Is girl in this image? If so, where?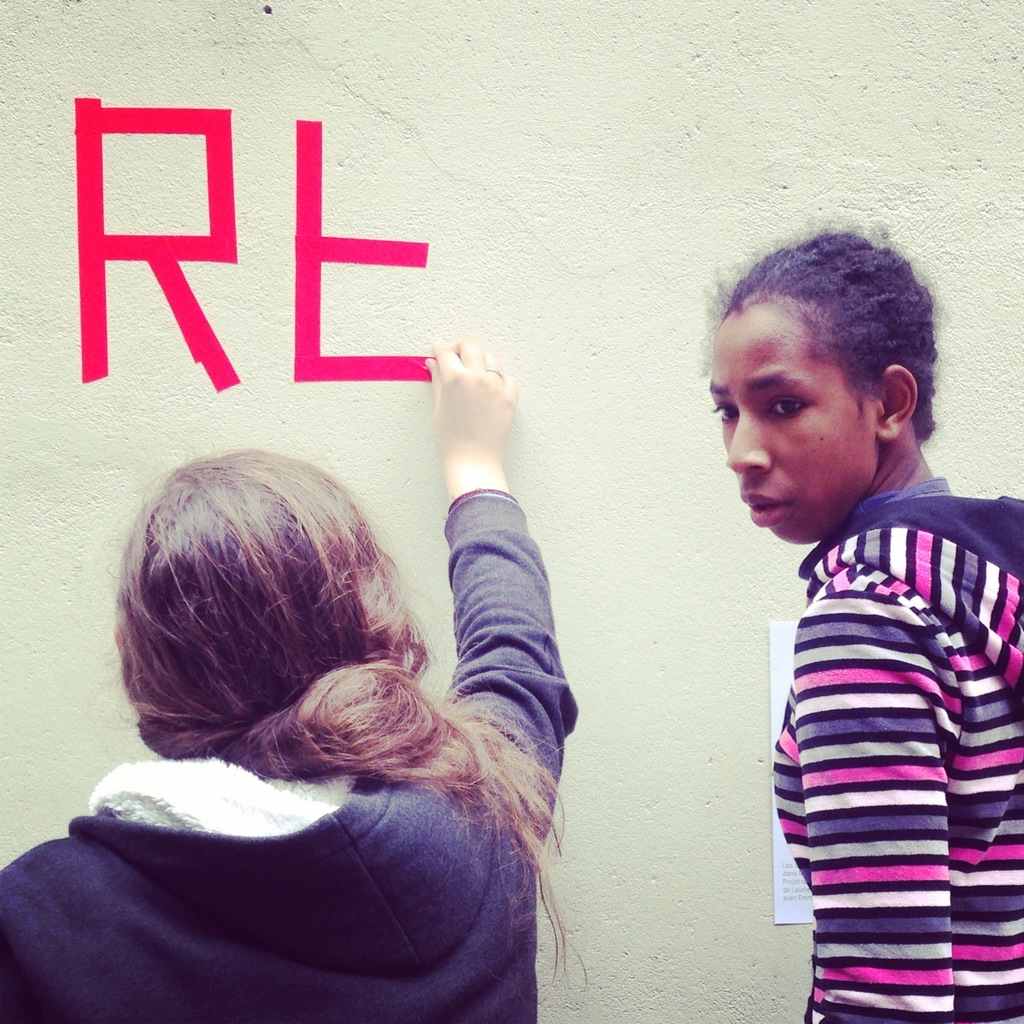
Yes, at select_region(0, 342, 581, 1023).
